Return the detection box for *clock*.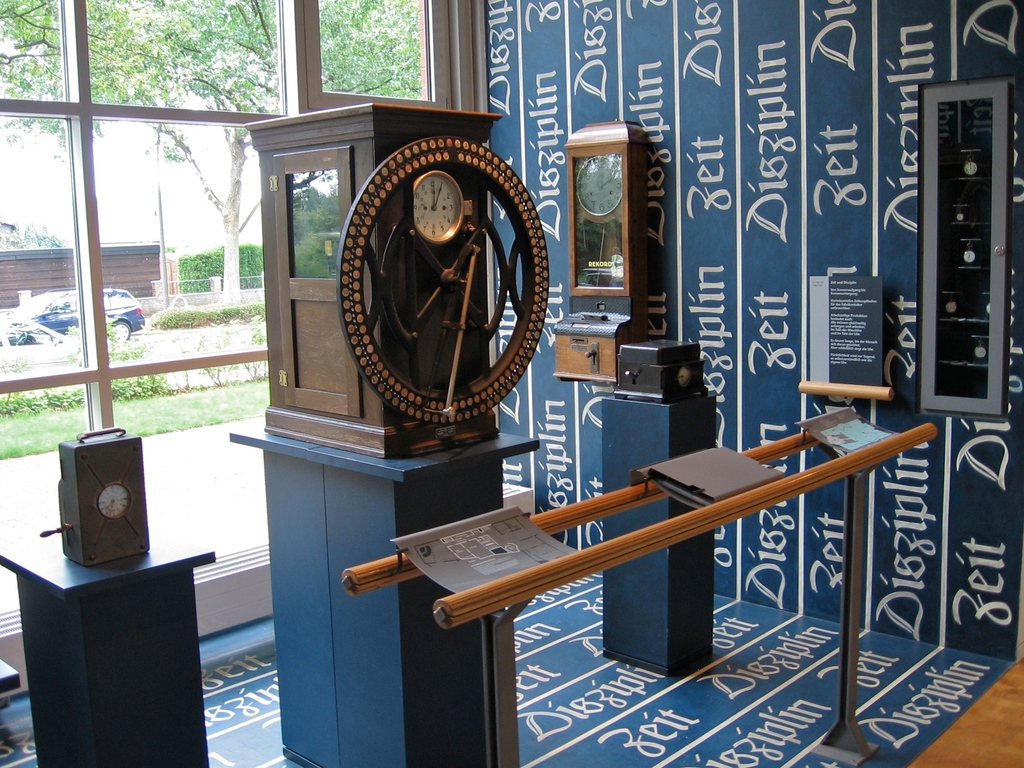
left=572, top=150, right=623, bottom=218.
